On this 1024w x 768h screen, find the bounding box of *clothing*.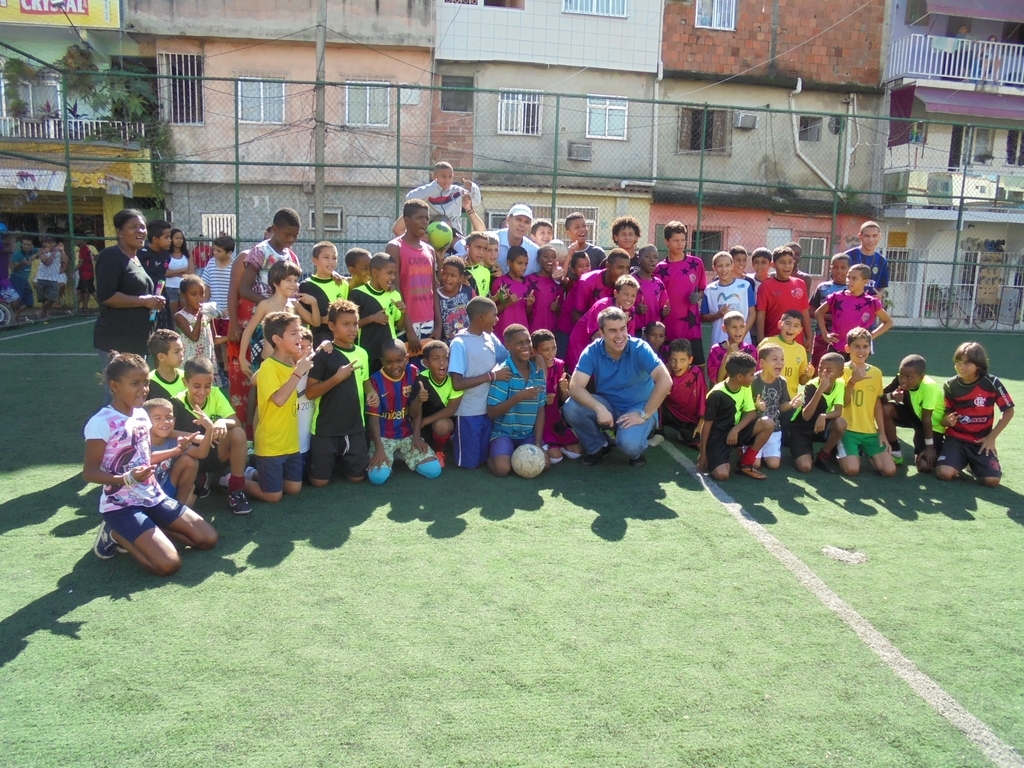
Bounding box: locate(148, 435, 188, 497).
